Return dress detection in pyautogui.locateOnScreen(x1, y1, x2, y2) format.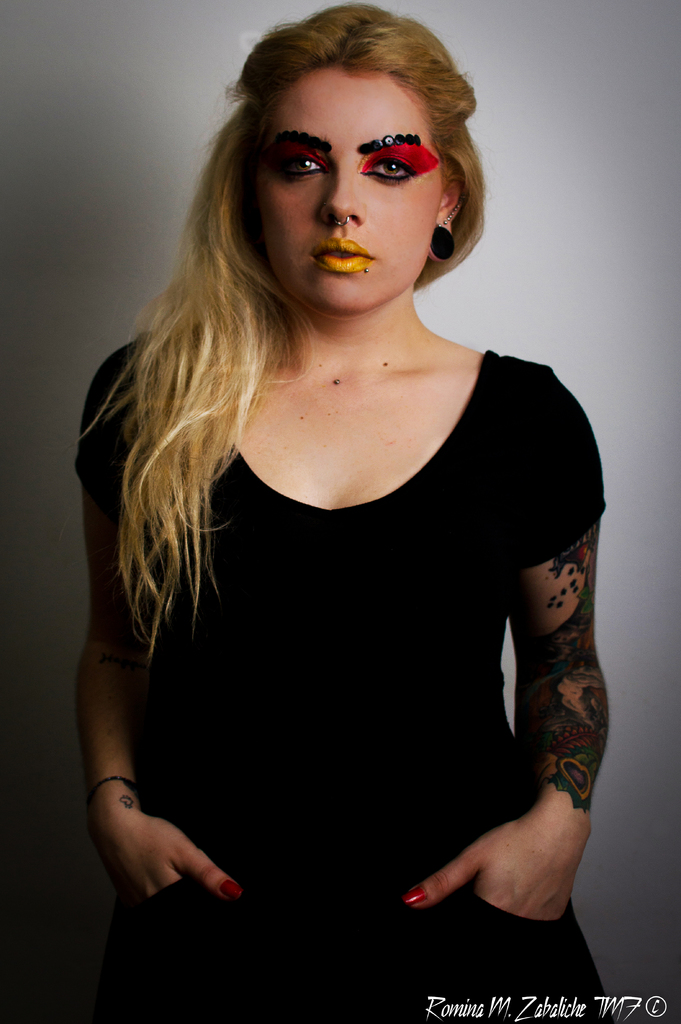
pyautogui.locateOnScreen(72, 353, 614, 1023).
